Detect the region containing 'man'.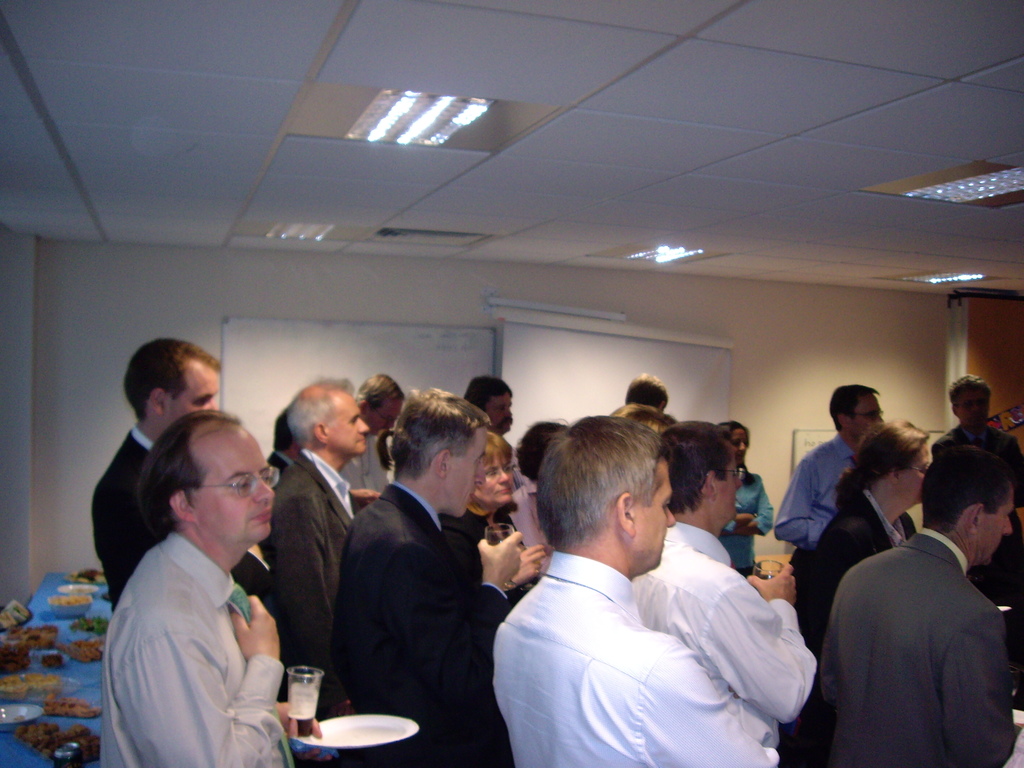
(x1=99, y1=408, x2=316, y2=767).
